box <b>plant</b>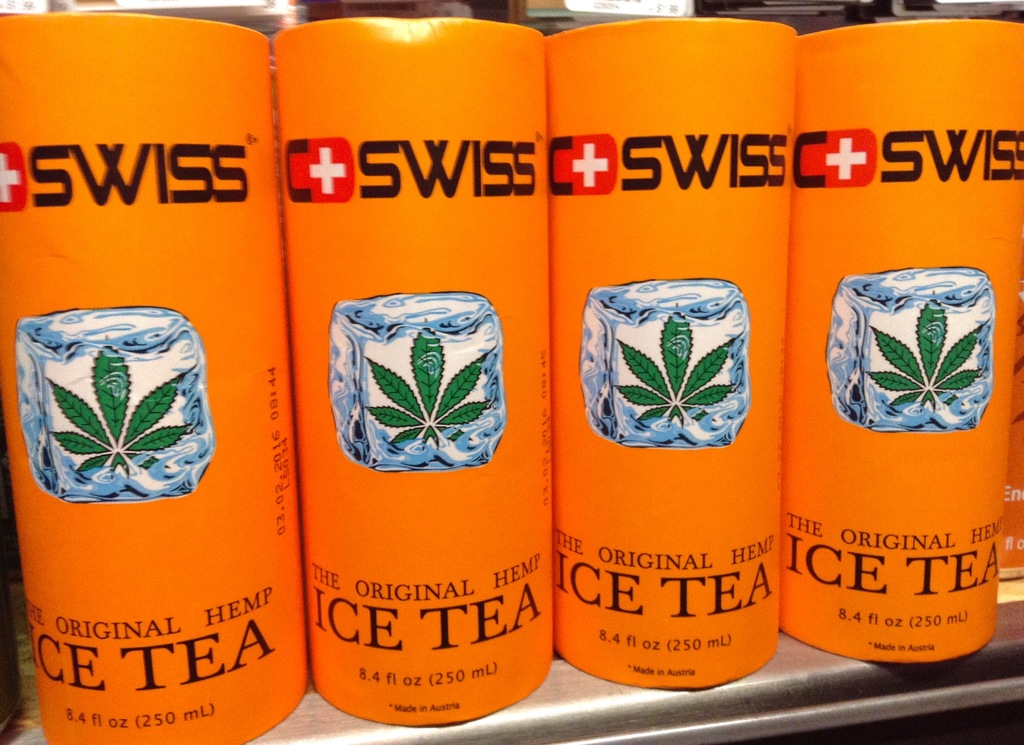
locate(362, 318, 486, 448)
